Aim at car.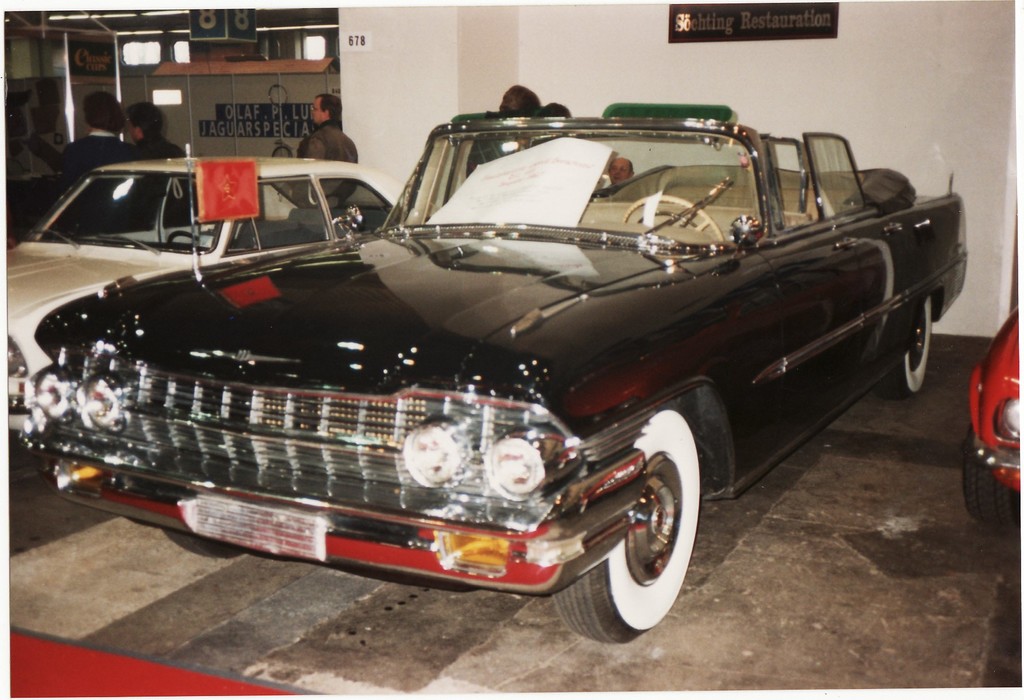
Aimed at select_region(967, 317, 1023, 501).
